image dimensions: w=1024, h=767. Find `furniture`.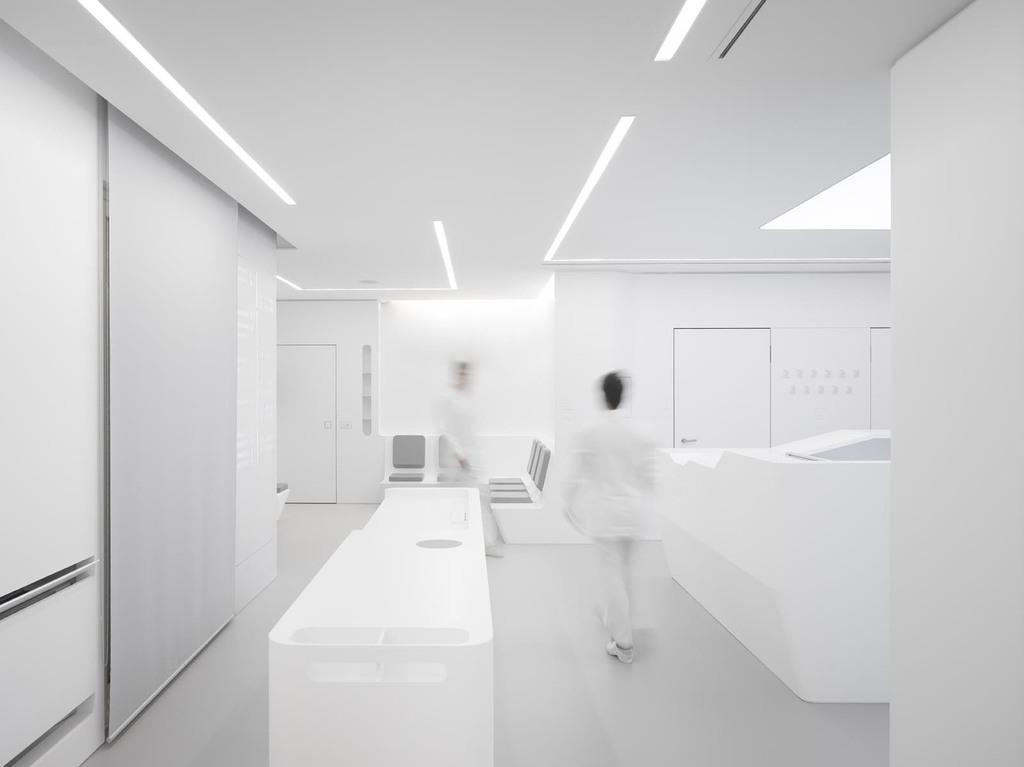
detection(488, 442, 543, 490).
